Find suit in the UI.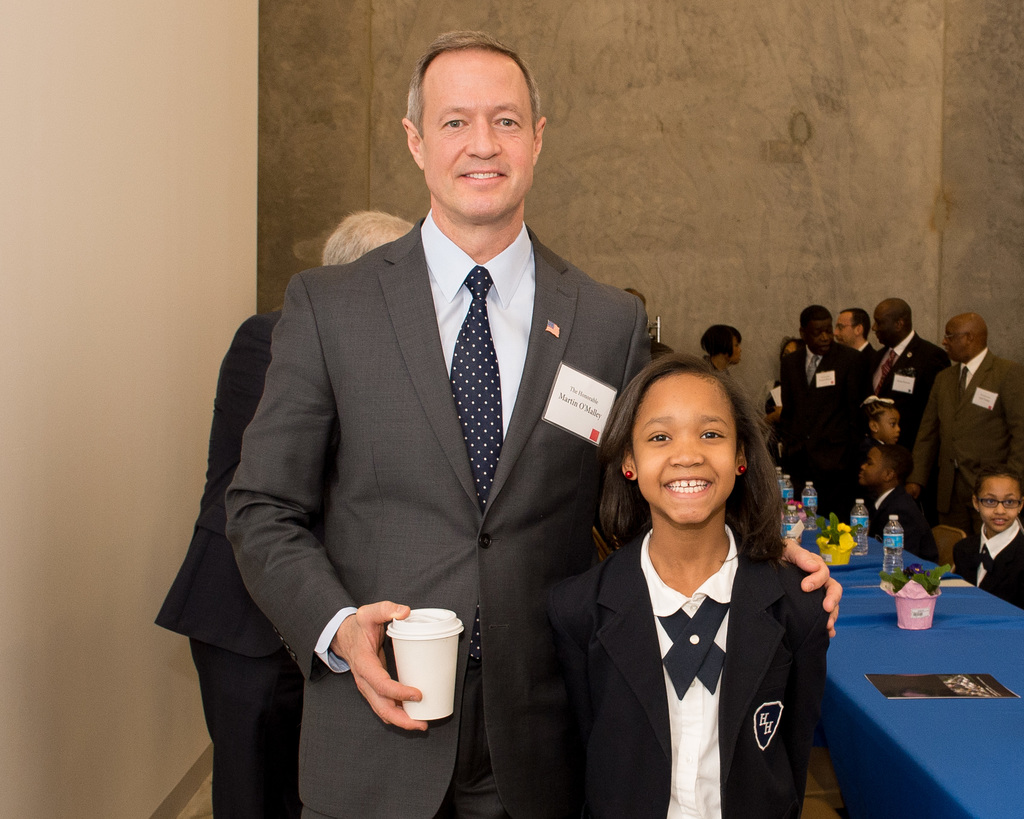
UI element at {"x1": 781, "y1": 341, "x2": 872, "y2": 532}.
